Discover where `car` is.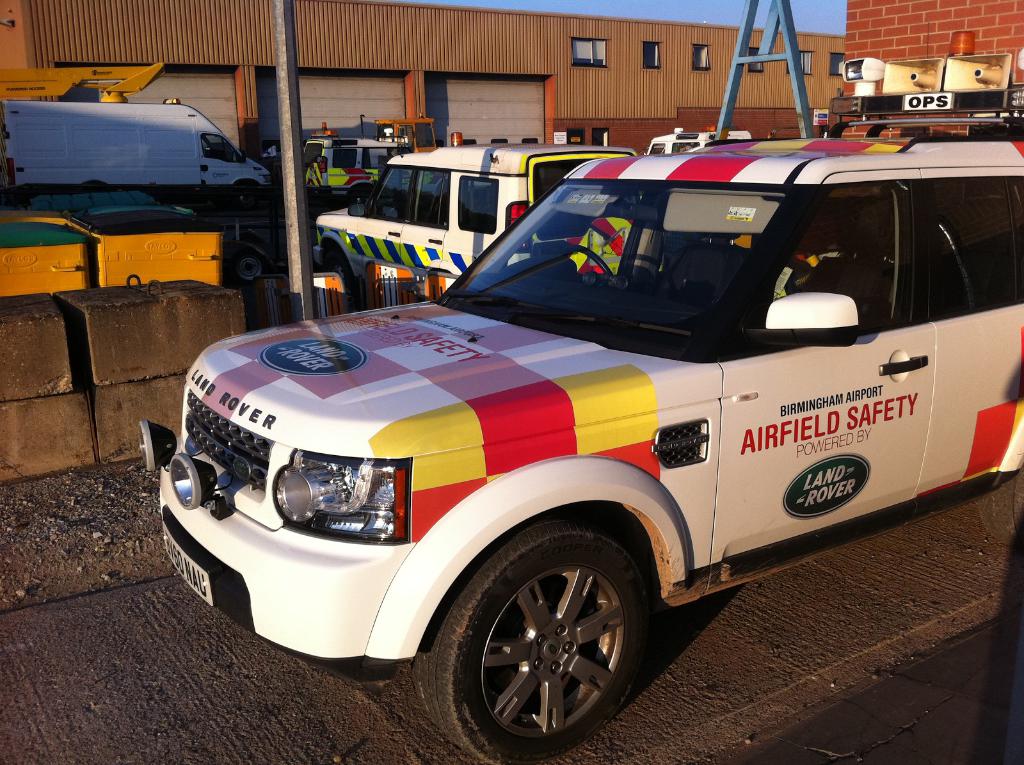
Discovered at 314 133 644 303.
